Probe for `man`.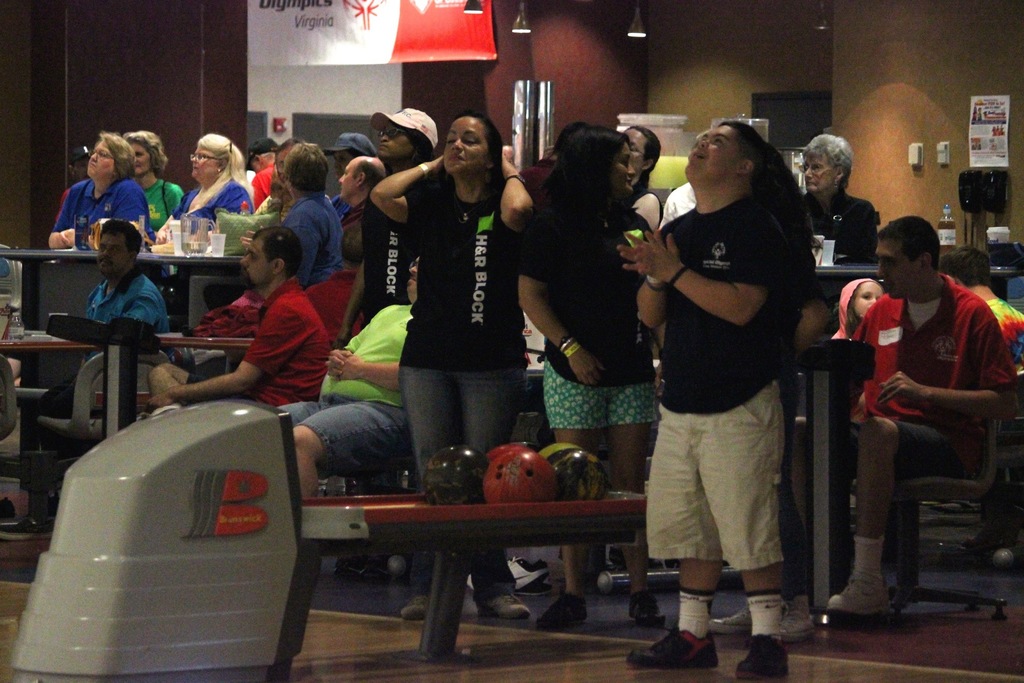
Probe result: <region>81, 216, 170, 366</region>.
